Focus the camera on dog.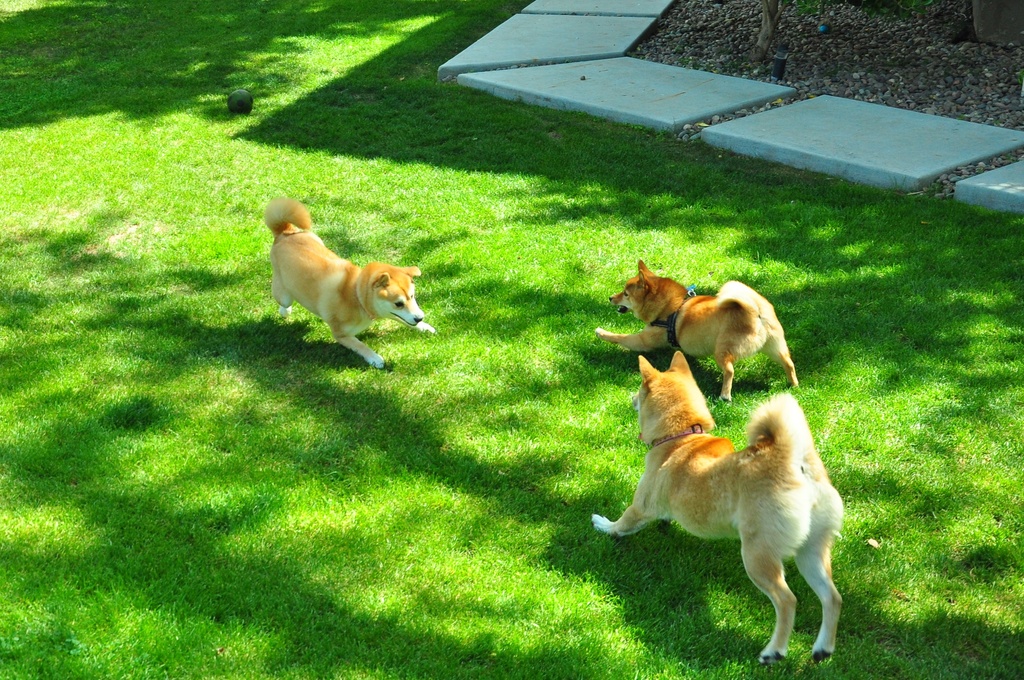
Focus region: x1=592, y1=346, x2=849, y2=667.
